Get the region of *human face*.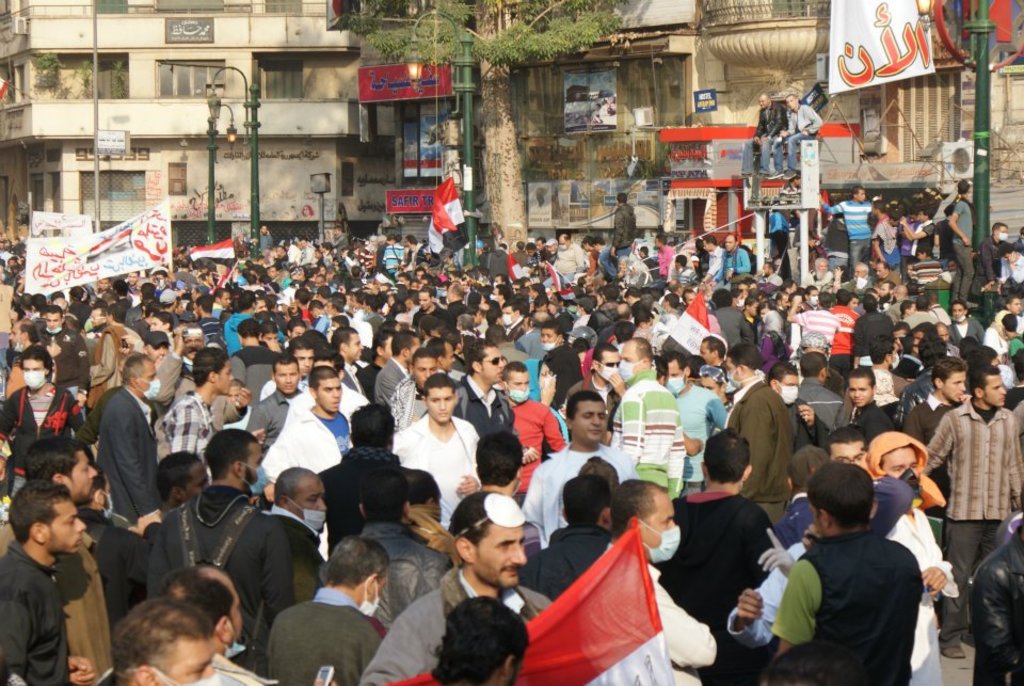
region(941, 328, 949, 339).
